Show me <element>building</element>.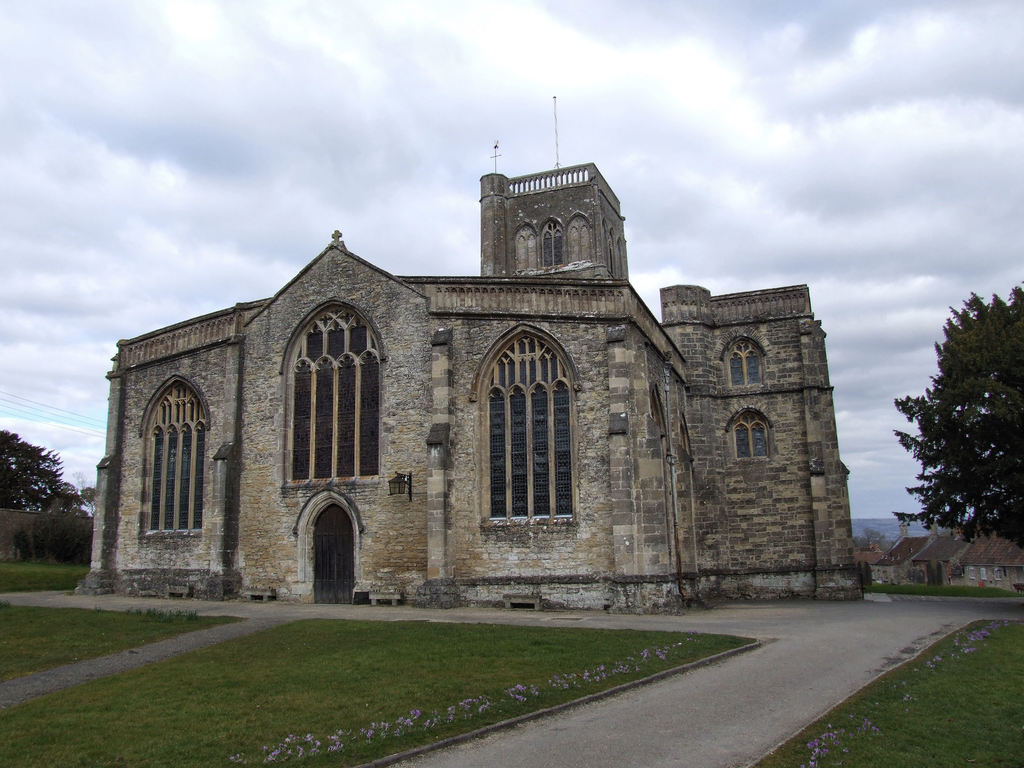
<element>building</element> is here: <bbox>73, 135, 864, 607</bbox>.
